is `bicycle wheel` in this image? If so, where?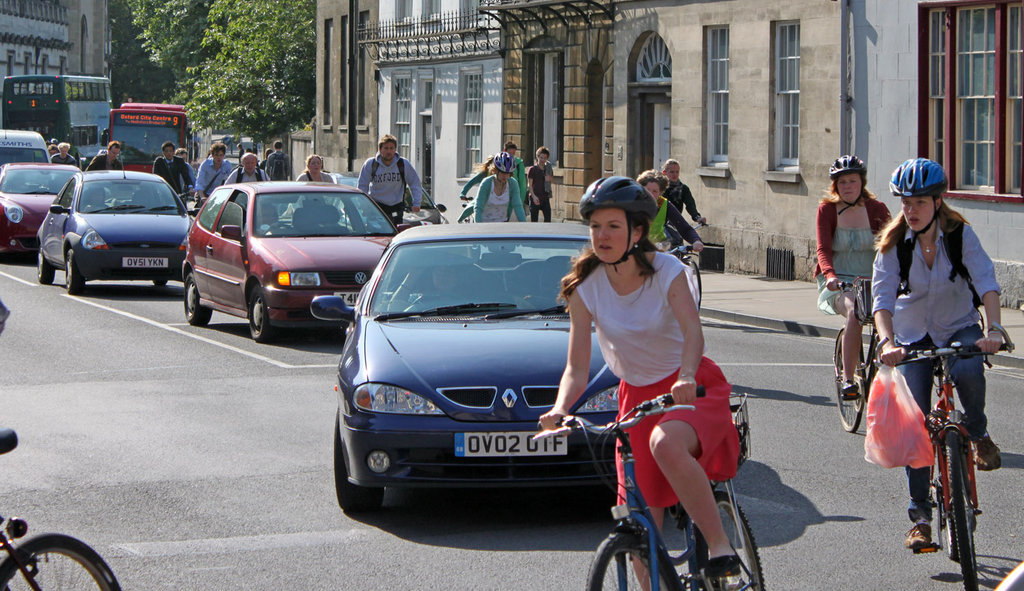
Yes, at 834 325 859 433.
